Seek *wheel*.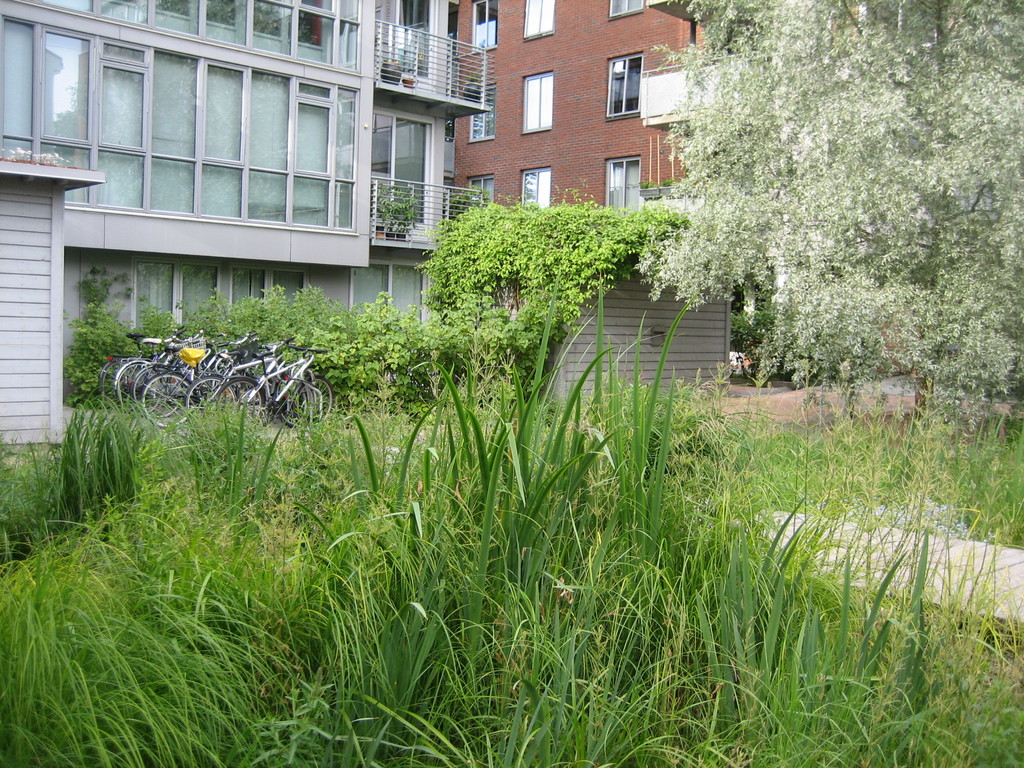
<region>118, 361, 161, 417</region>.
